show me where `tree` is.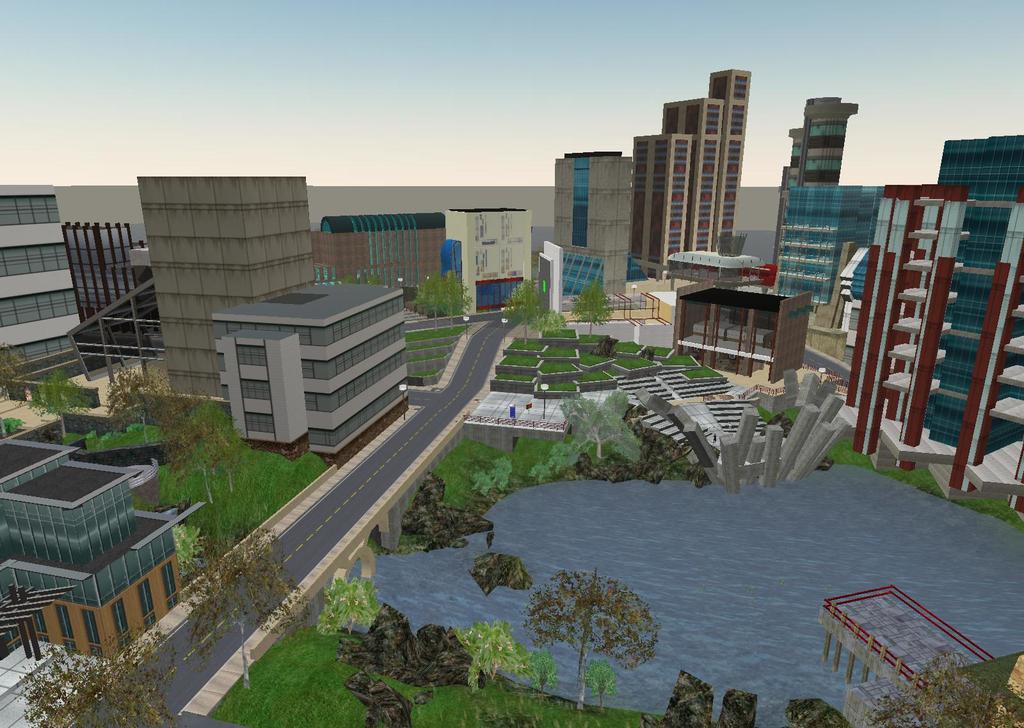
`tree` is at [865, 648, 1023, 727].
